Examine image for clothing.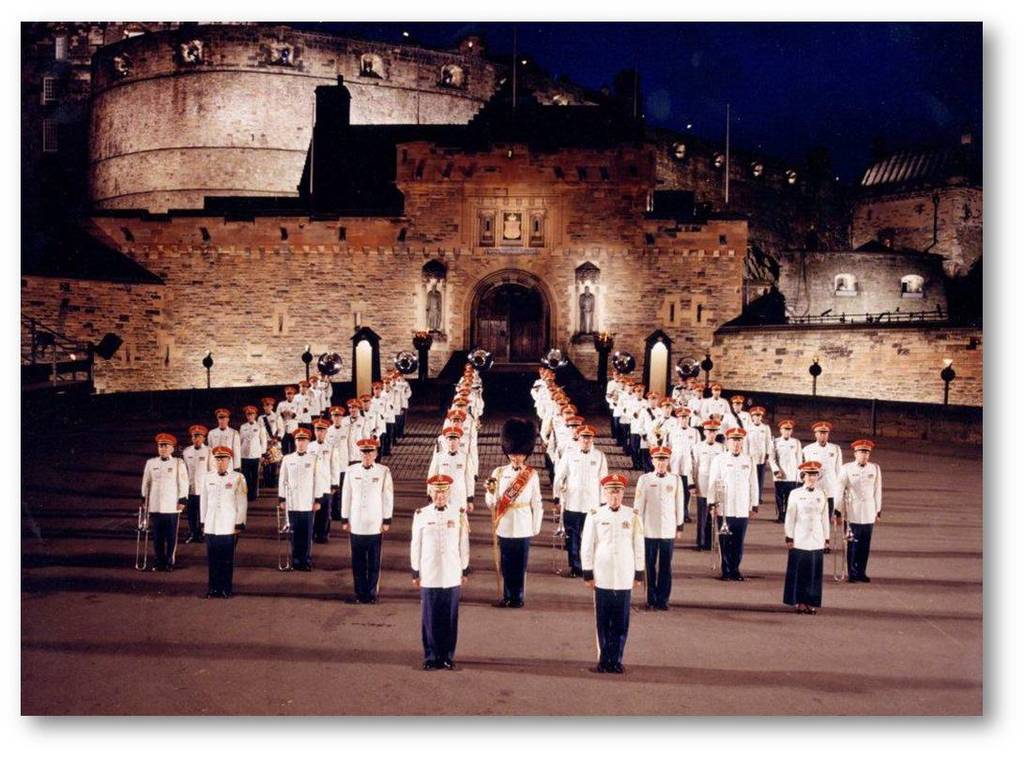
Examination result: Rect(234, 420, 258, 476).
